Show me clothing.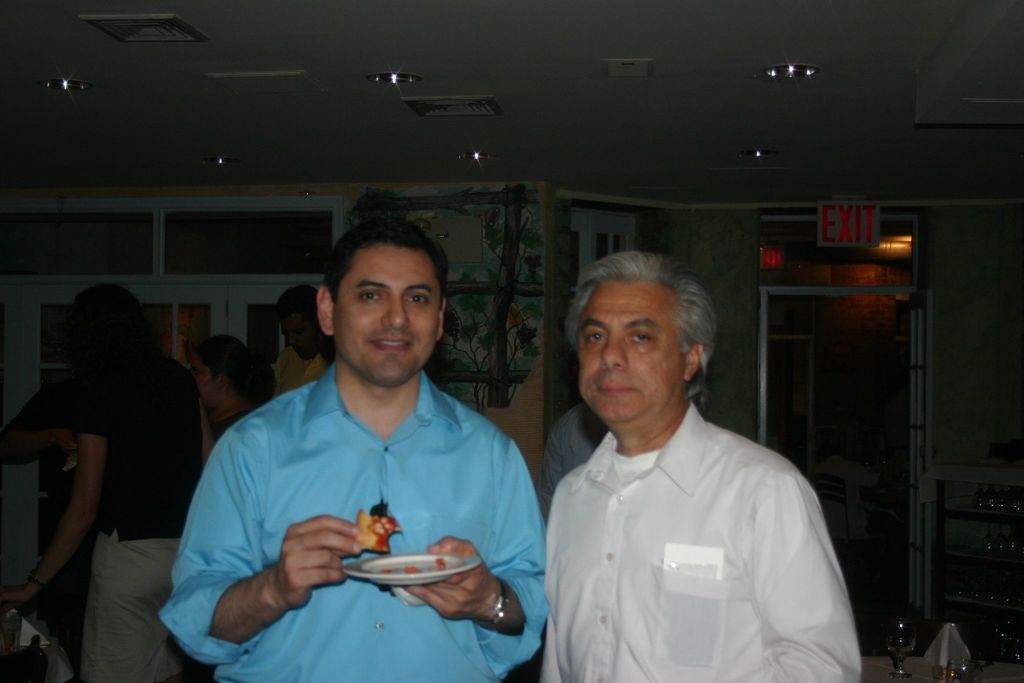
clothing is here: 74, 342, 204, 682.
